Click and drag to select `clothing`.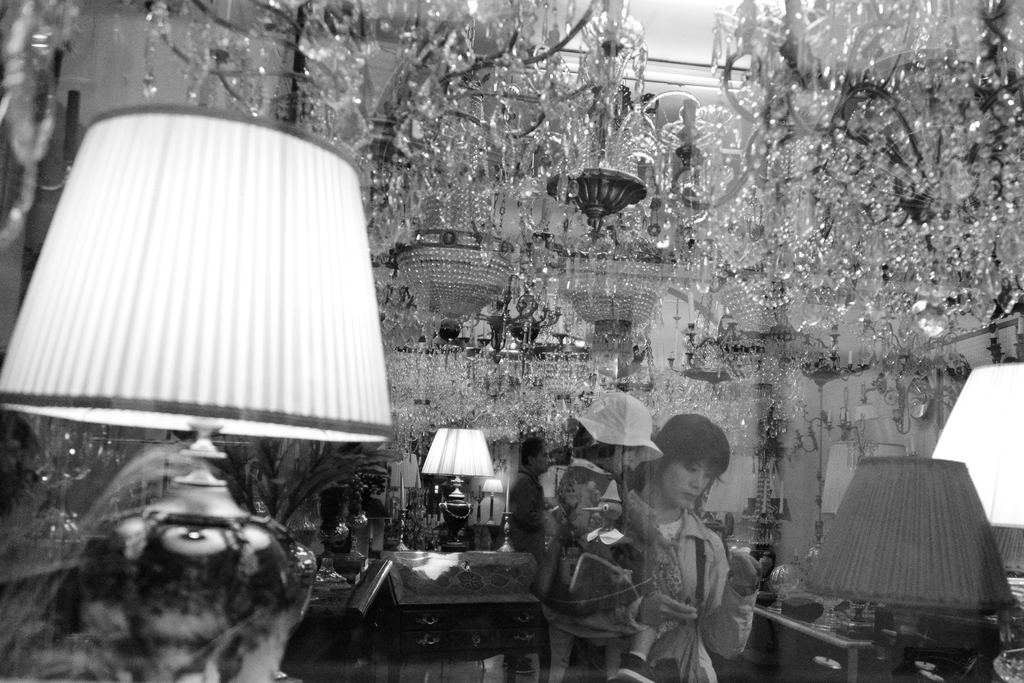
Selection: Rect(584, 387, 665, 482).
